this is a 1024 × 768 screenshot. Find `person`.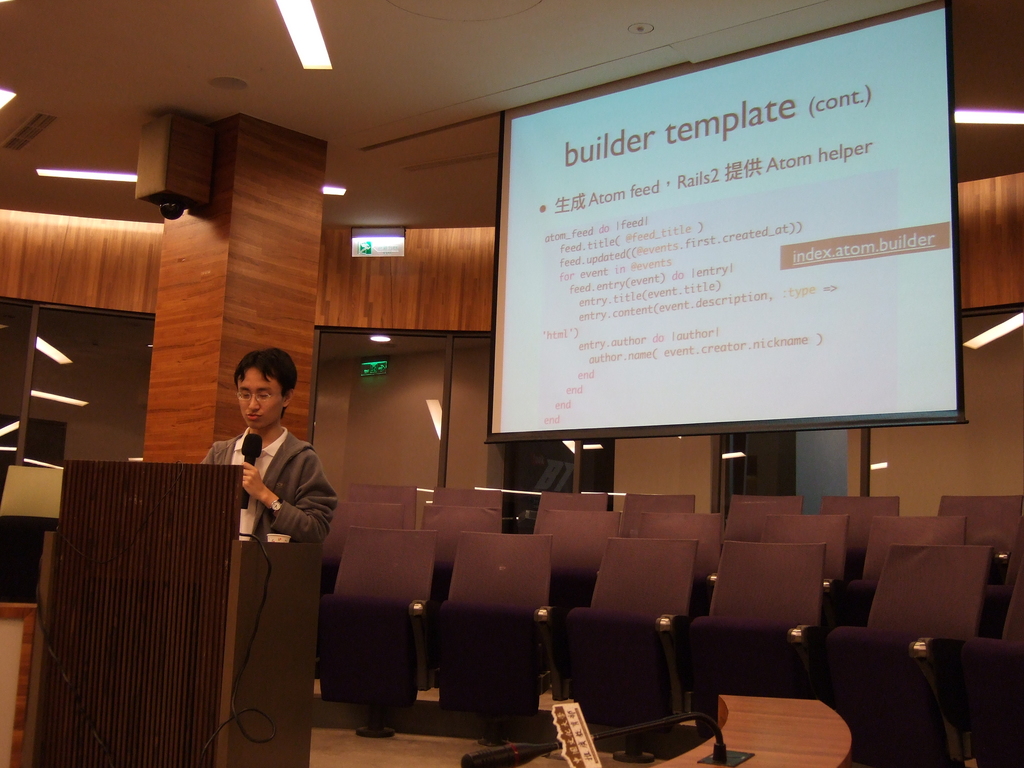
Bounding box: [x1=199, y1=348, x2=340, y2=546].
